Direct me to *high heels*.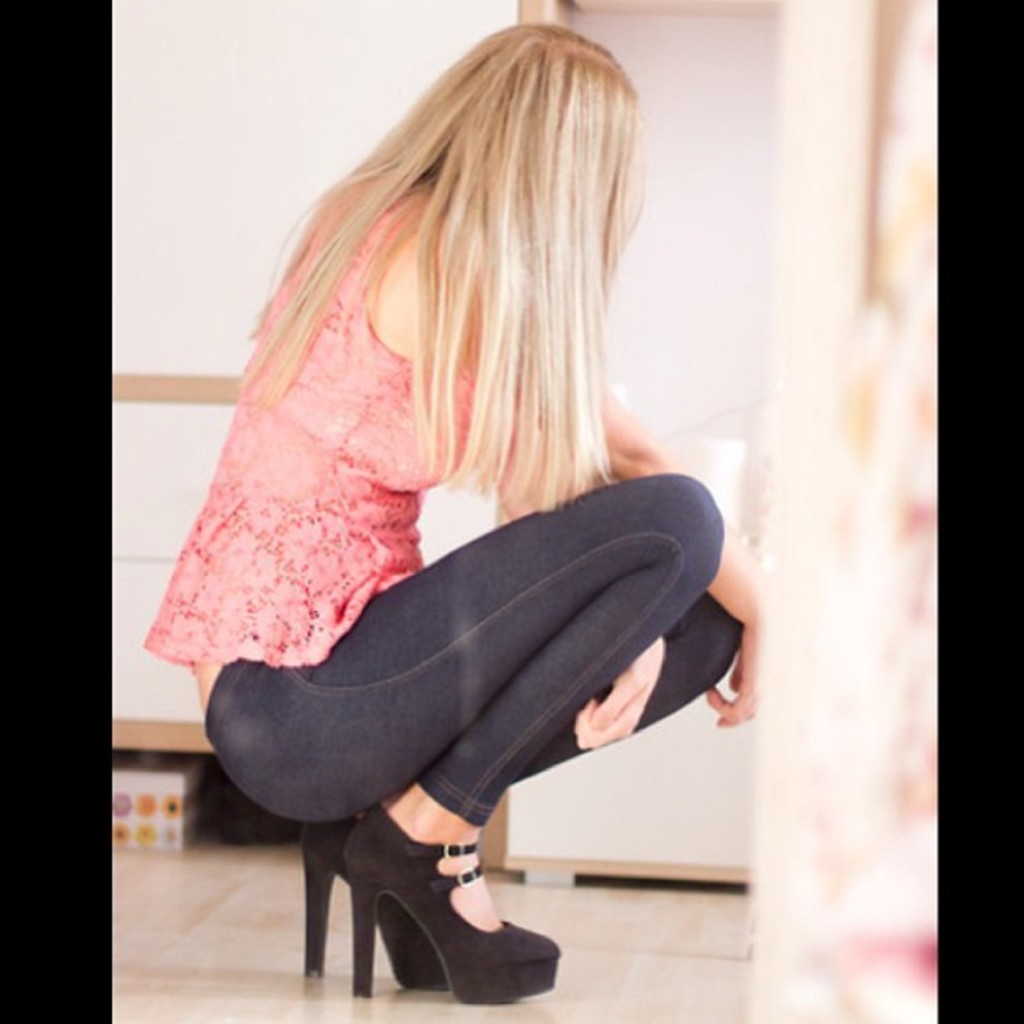
Direction: <region>303, 822, 448, 991</region>.
